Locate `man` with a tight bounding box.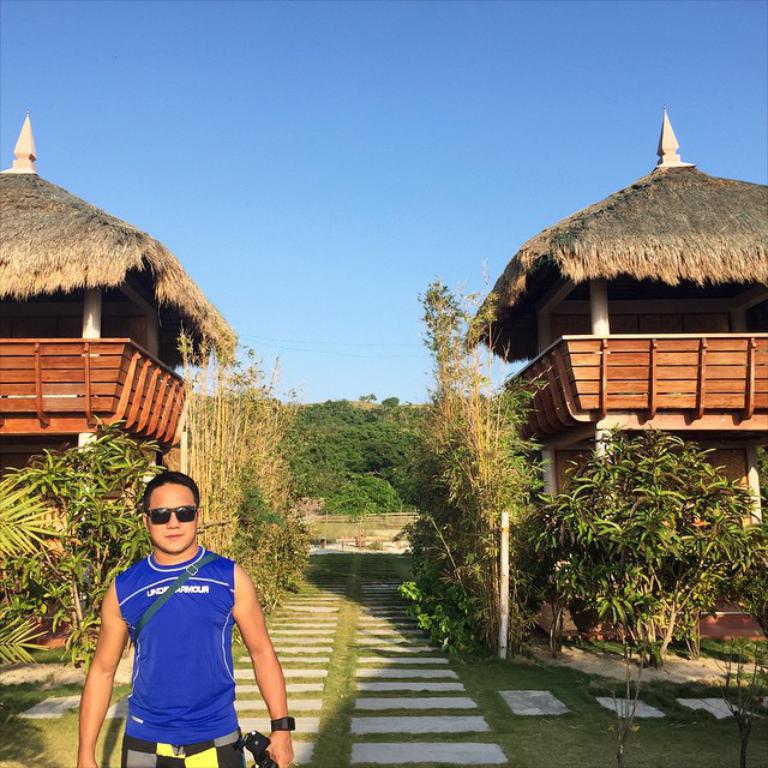
[left=74, top=455, right=281, bottom=761].
